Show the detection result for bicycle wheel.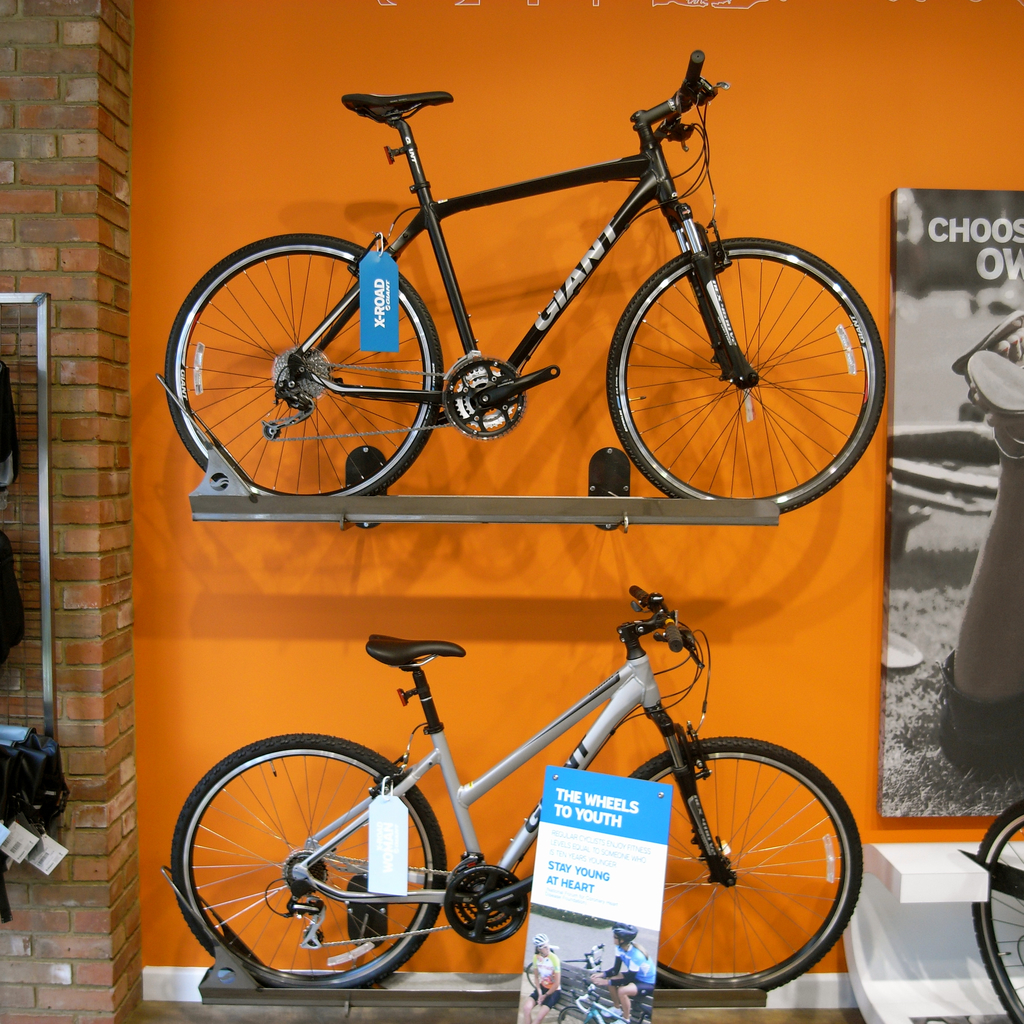
607, 235, 888, 516.
